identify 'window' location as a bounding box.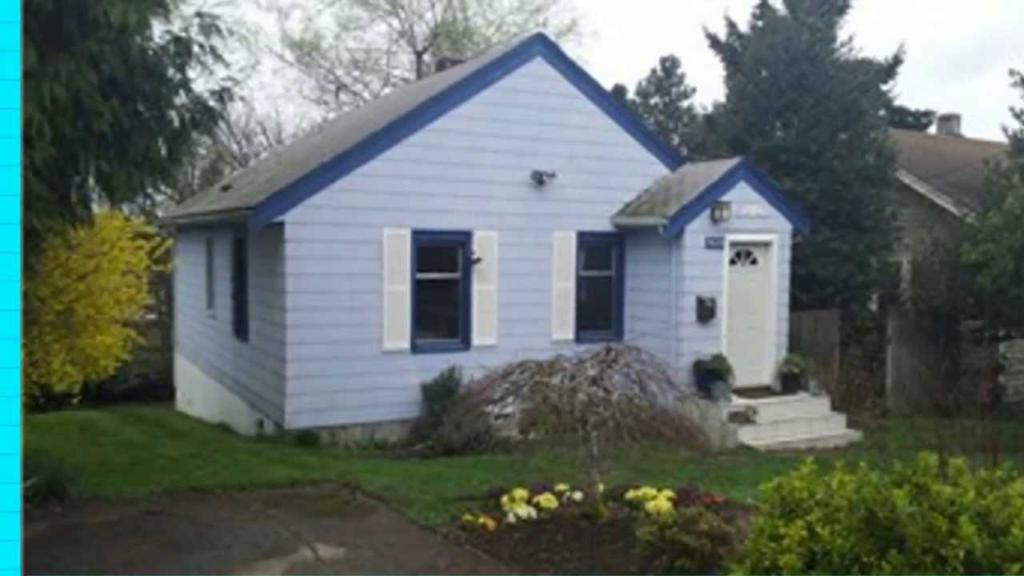
(204,239,217,312).
